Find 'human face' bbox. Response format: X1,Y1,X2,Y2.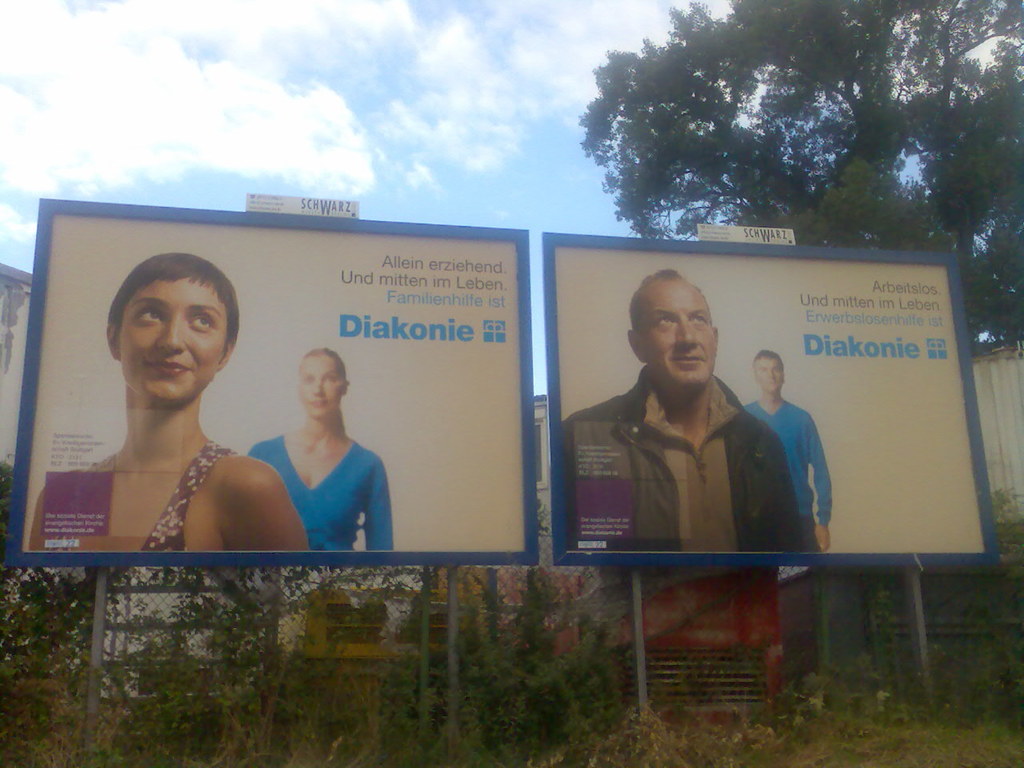
300,356,338,416.
